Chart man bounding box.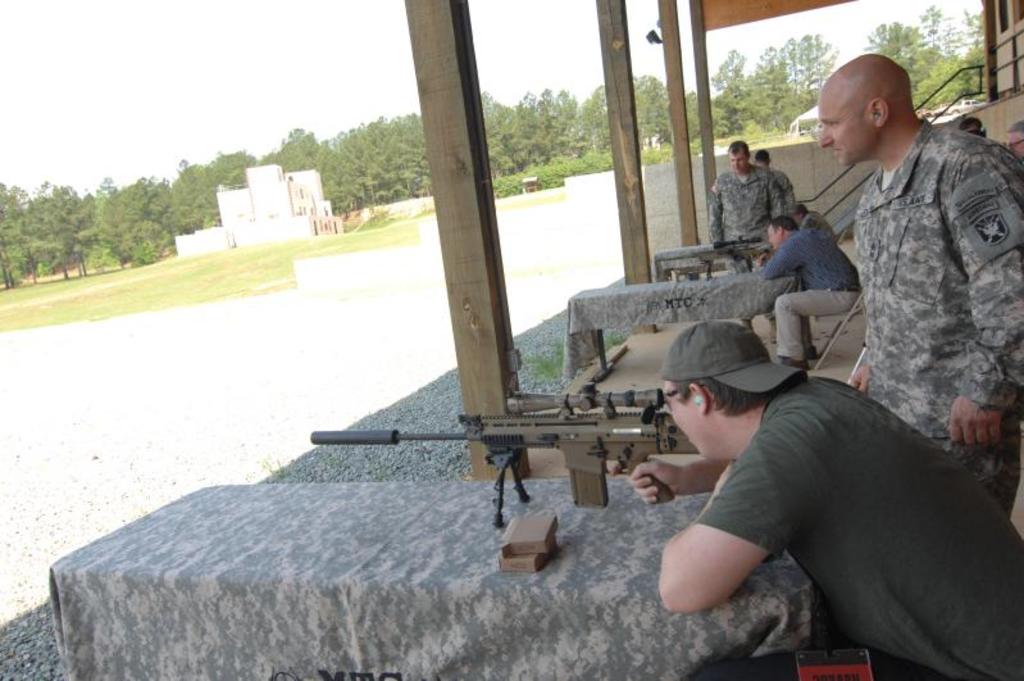
Charted: region(1000, 121, 1023, 168).
